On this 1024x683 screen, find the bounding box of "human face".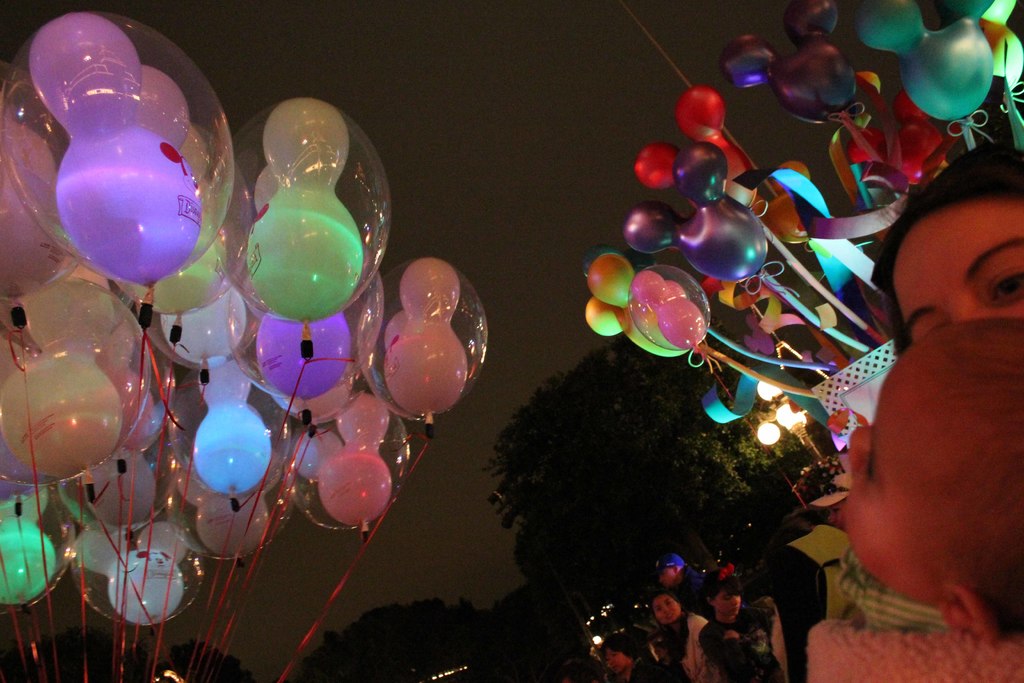
Bounding box: (x1=651, y1=595, x2=678, y2=623).
